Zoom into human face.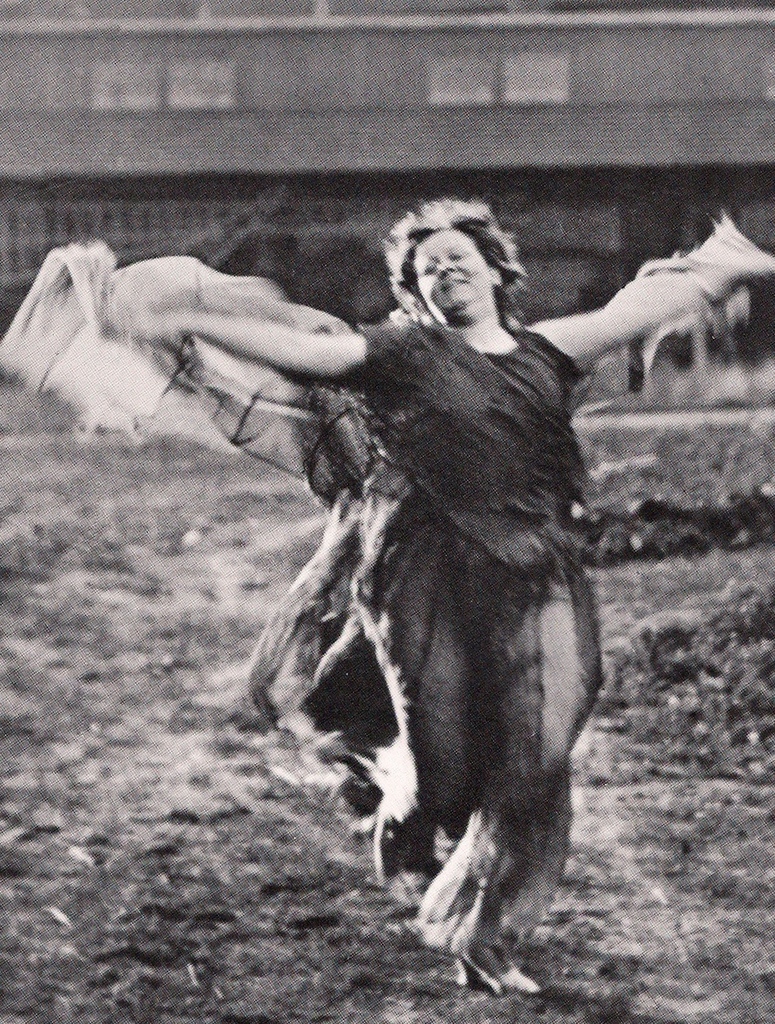
Zoom target: pyautogui.locateOnScreen(417, 226, 516, 326).
